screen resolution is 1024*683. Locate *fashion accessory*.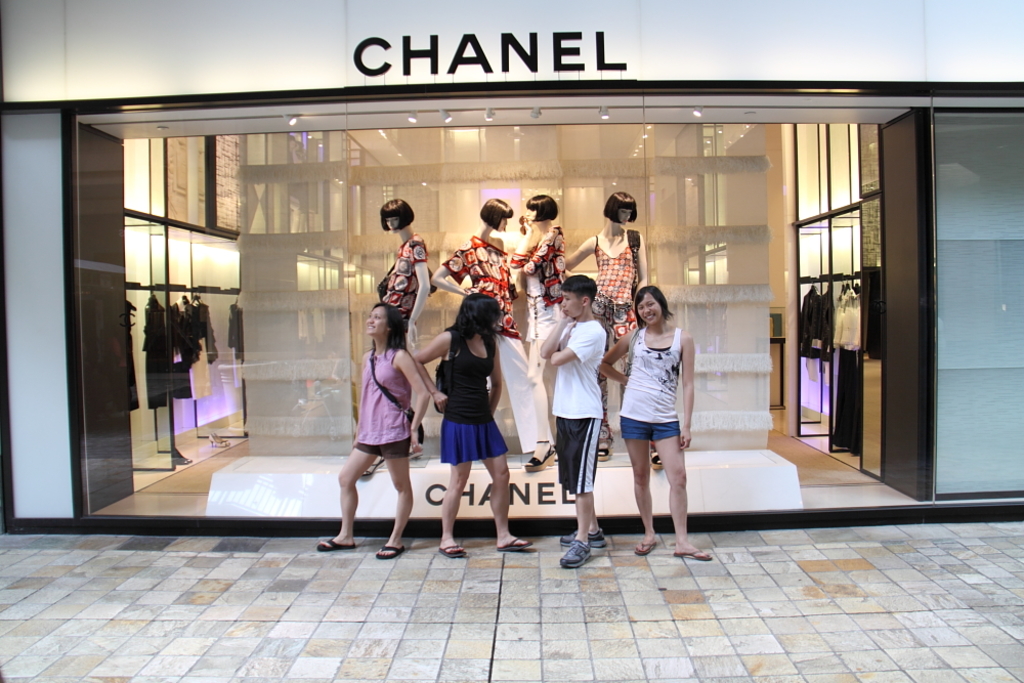
Rect(317, 537, 354, 552).
